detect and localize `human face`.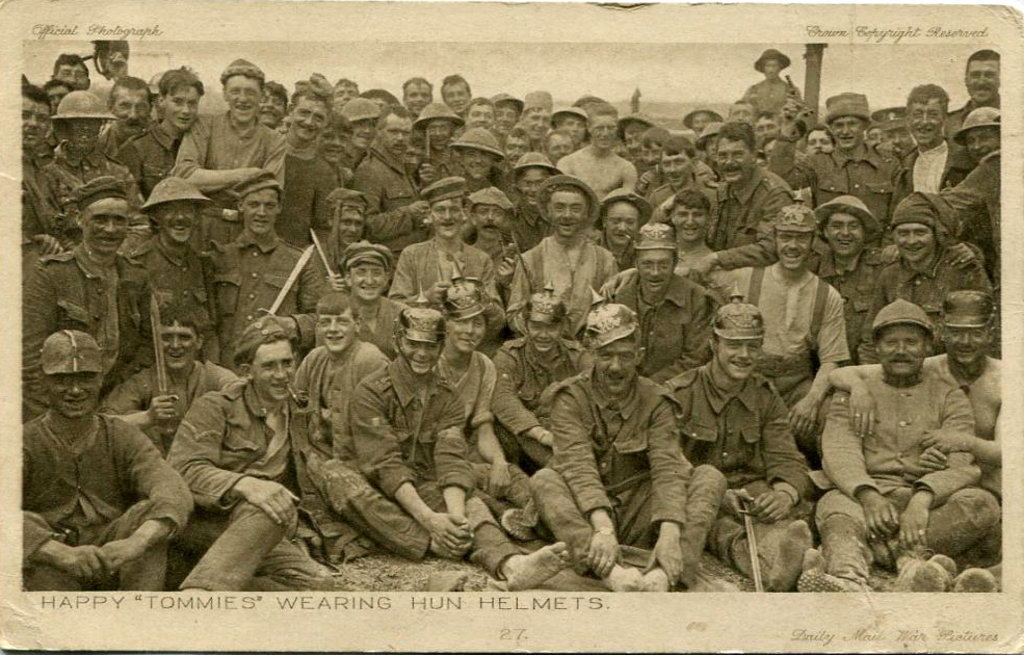
Localized at [x1=962, y1=54, x2=1000, y2=104].
